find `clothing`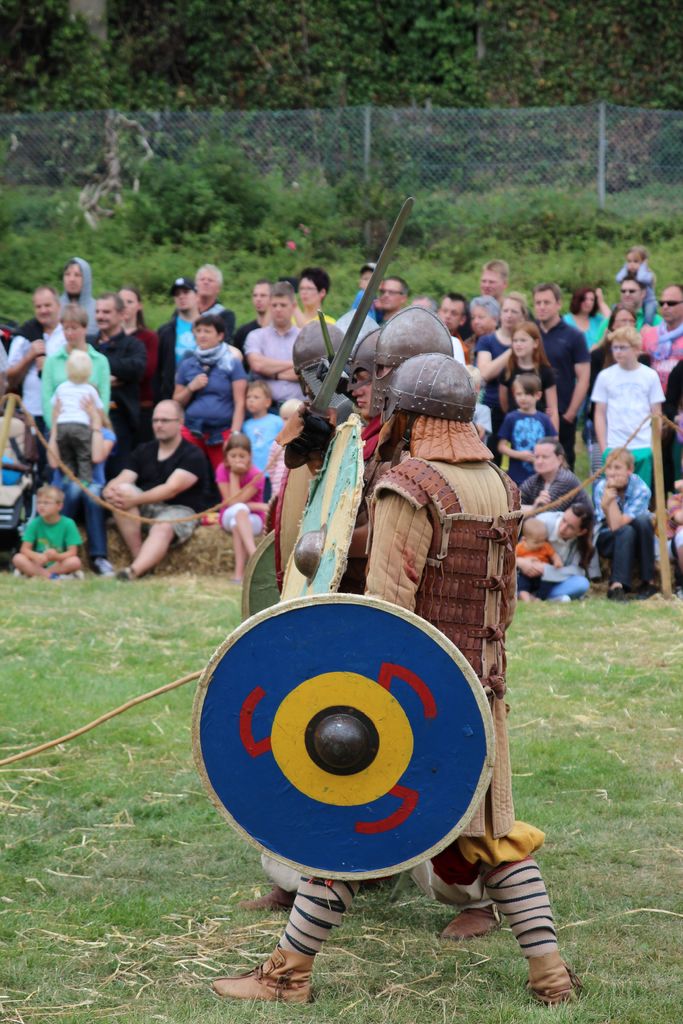
bbox(597, 331, 652, 372)
